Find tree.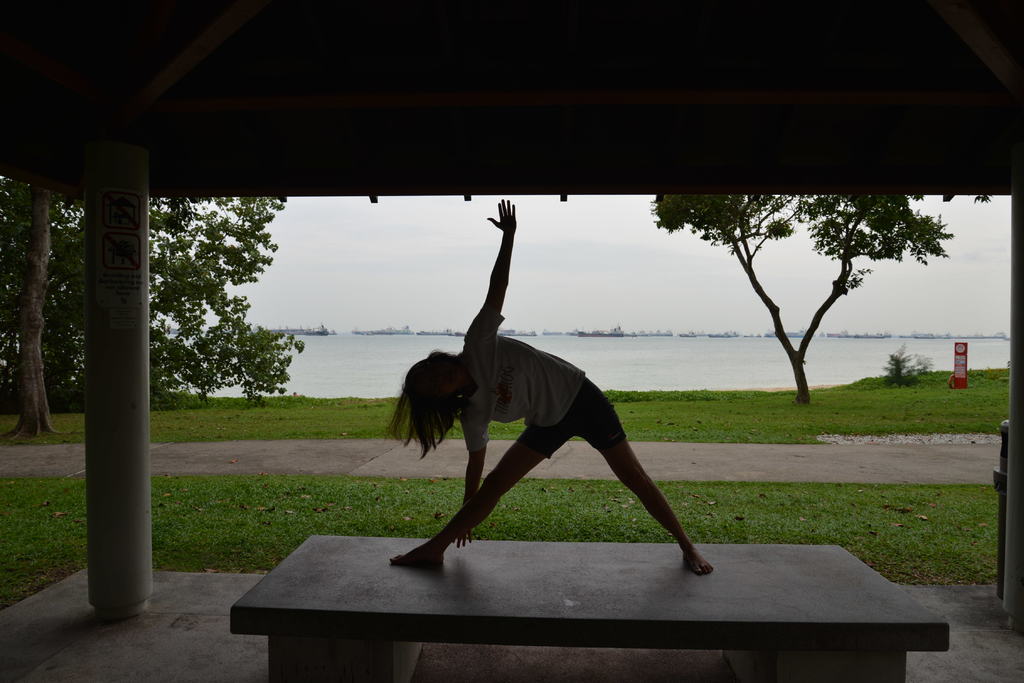
pyautogui.locateOnScreen(0, 167, 310, 441).
